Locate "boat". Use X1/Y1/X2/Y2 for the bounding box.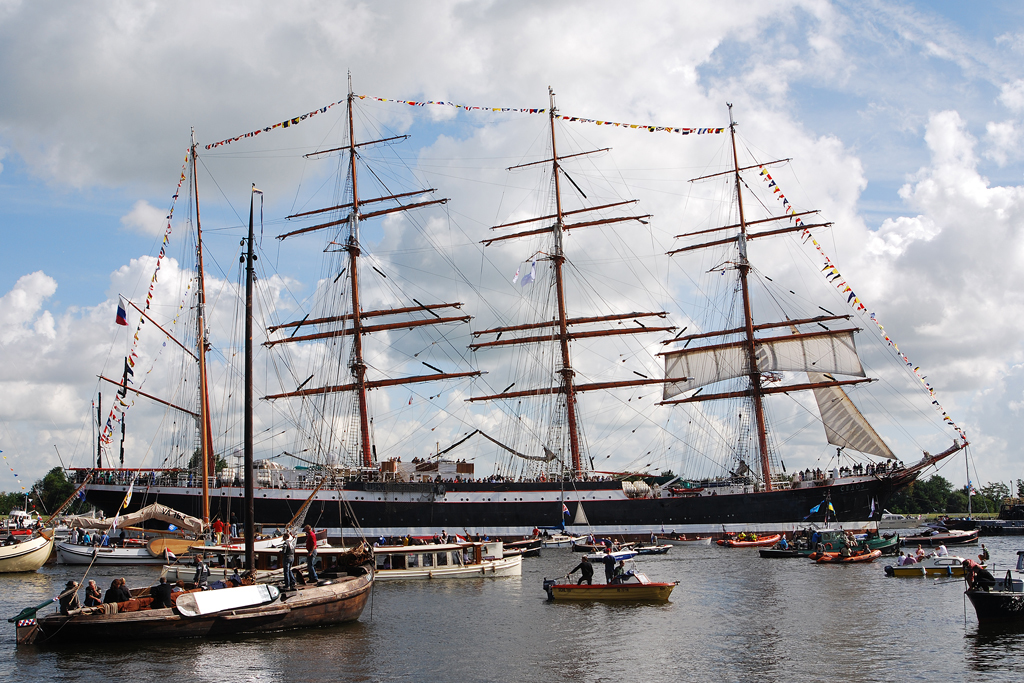
856/528/898/558.
